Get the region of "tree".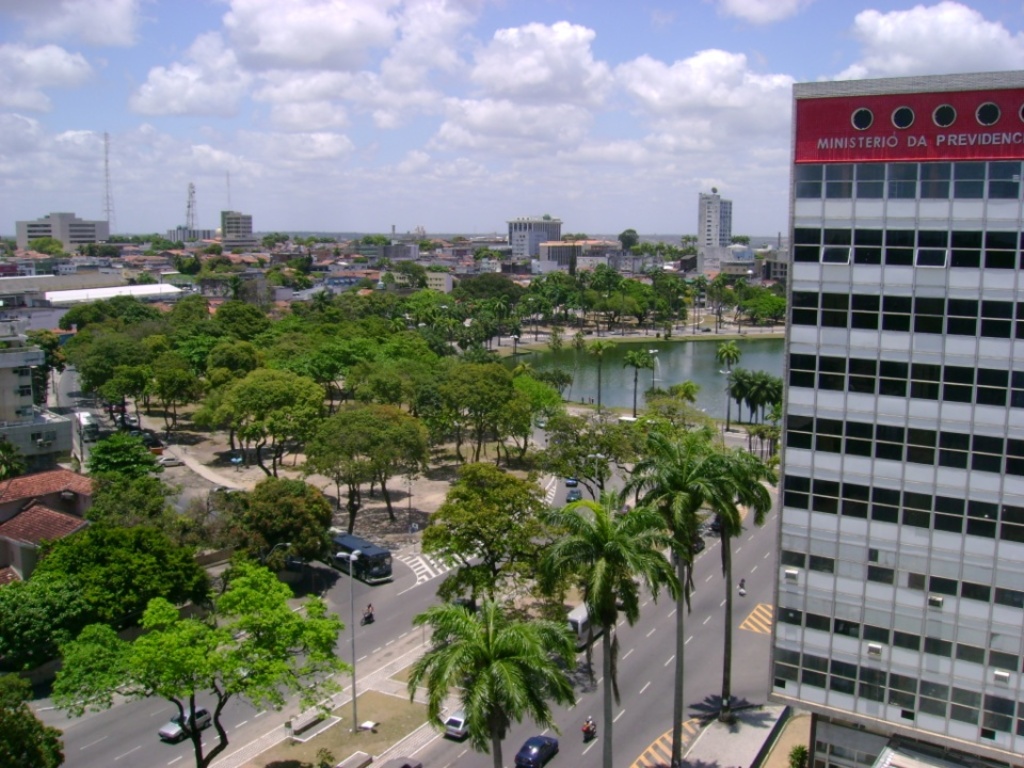
pyautogui.locateOnScreen(627, 348, 650, 407).
